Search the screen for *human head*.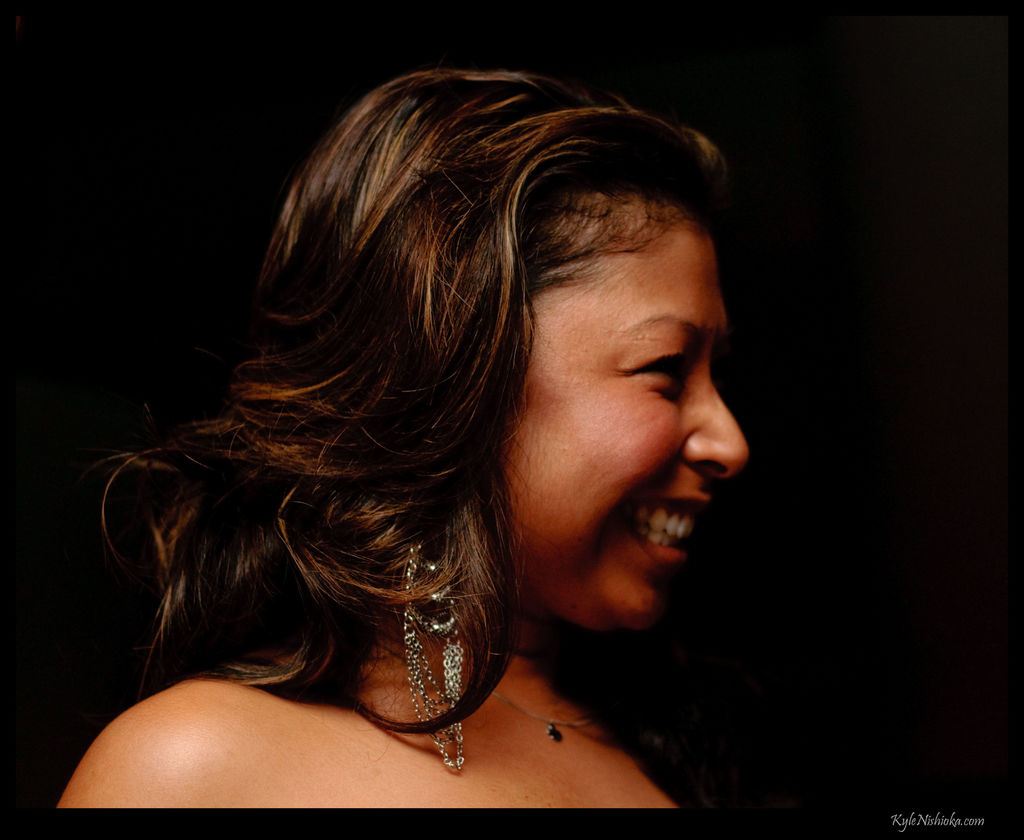
Found at x1=328 y1=75 x2=728 y2=606.
